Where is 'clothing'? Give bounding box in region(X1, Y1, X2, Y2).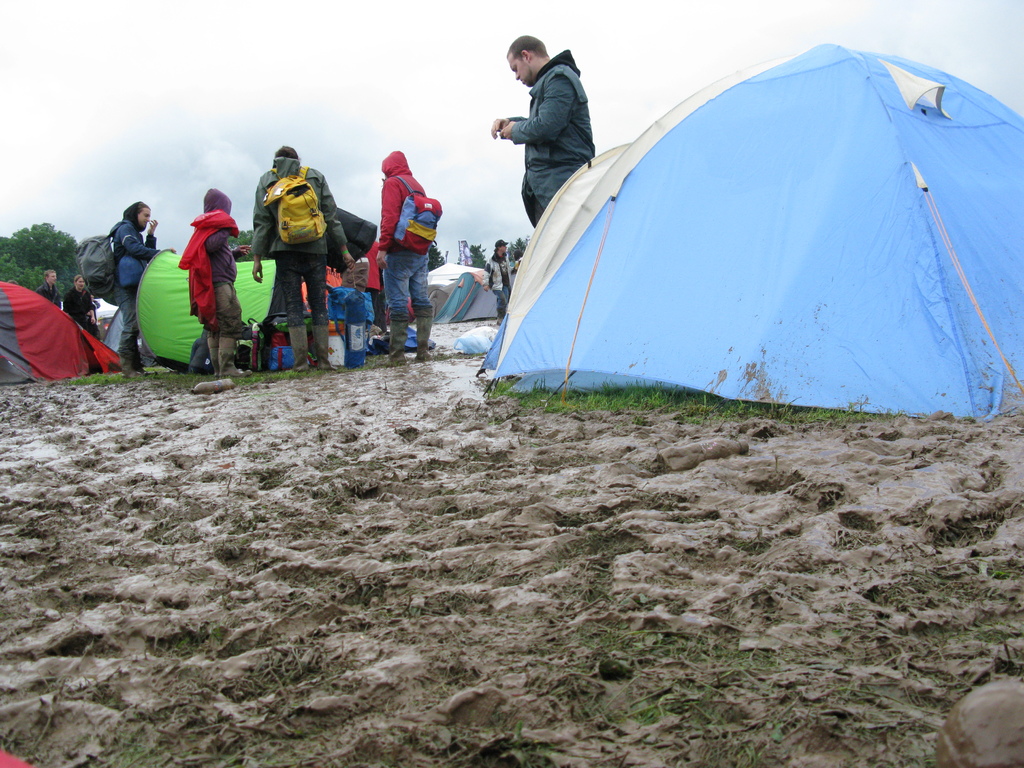
region(34, 280, 60, 308).
